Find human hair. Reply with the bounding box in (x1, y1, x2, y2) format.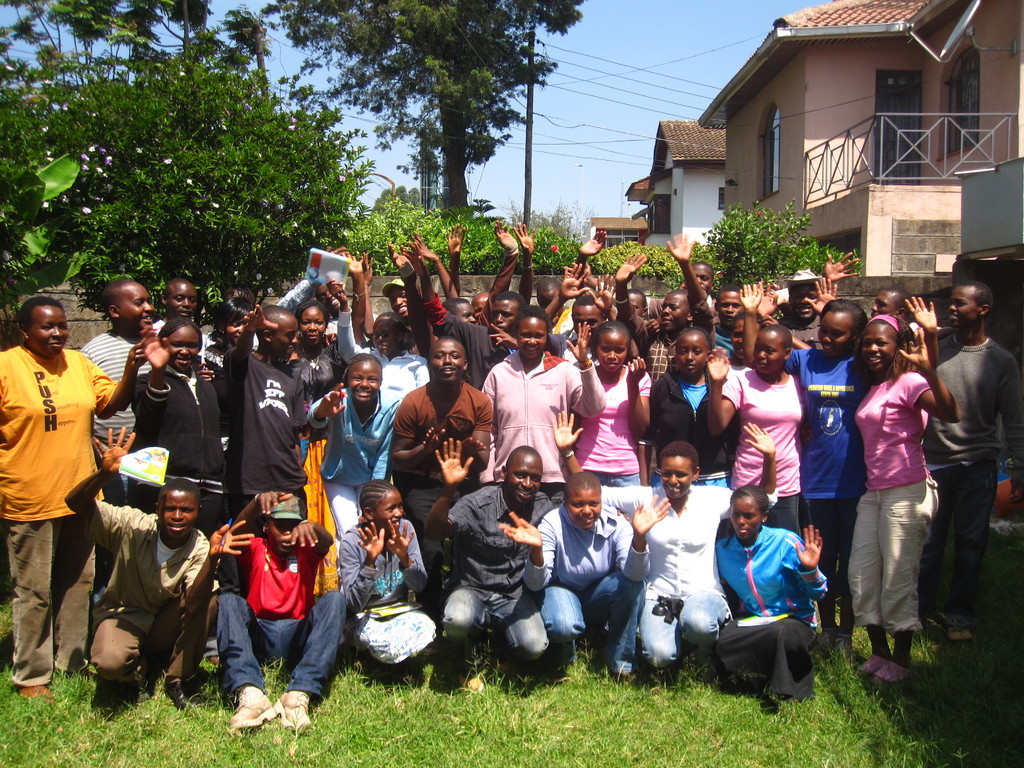
(852, 309, 913, 381).
